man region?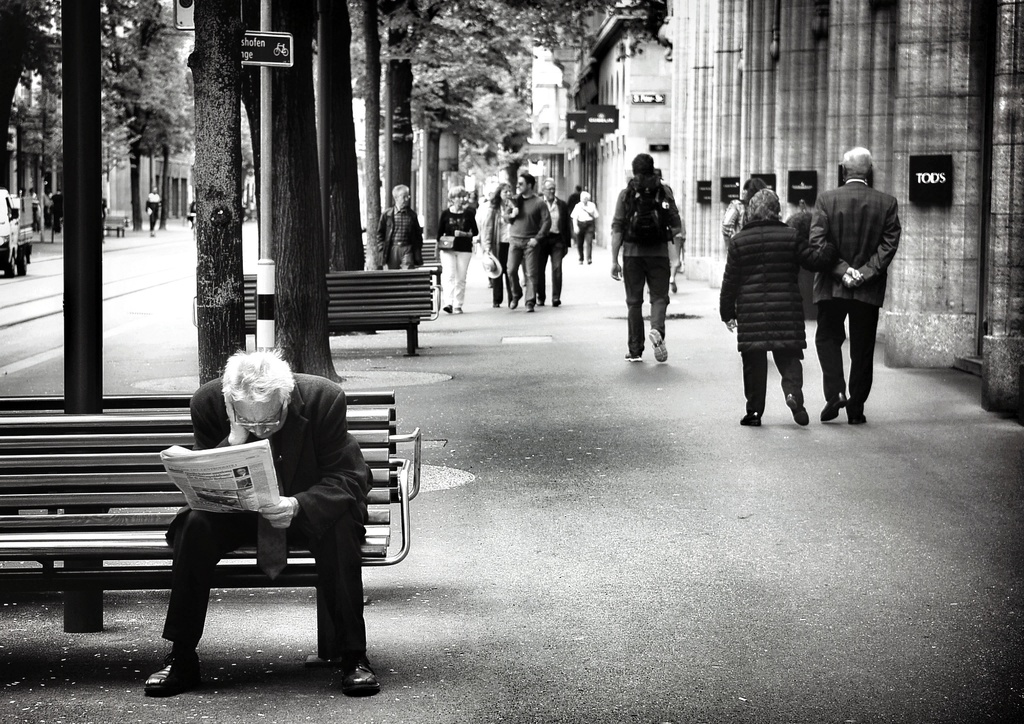
{"left": 569, "top": 189, "right": 600, "bottom": 264}
